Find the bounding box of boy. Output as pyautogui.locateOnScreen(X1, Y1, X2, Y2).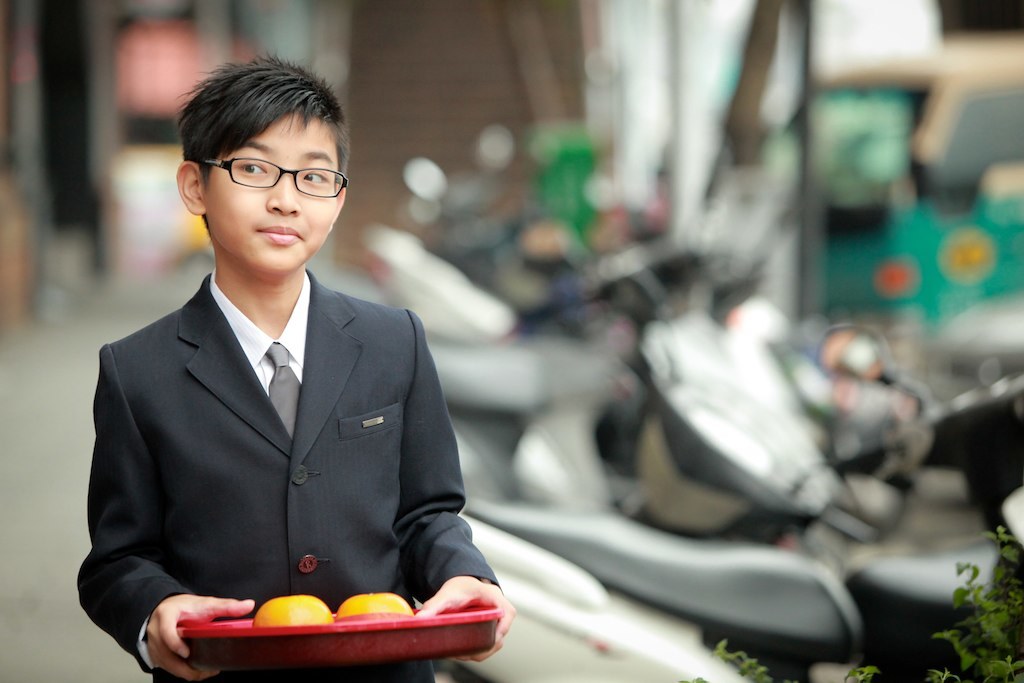
pyautogui.locateOnScreen(96, 88, 462, 673).
